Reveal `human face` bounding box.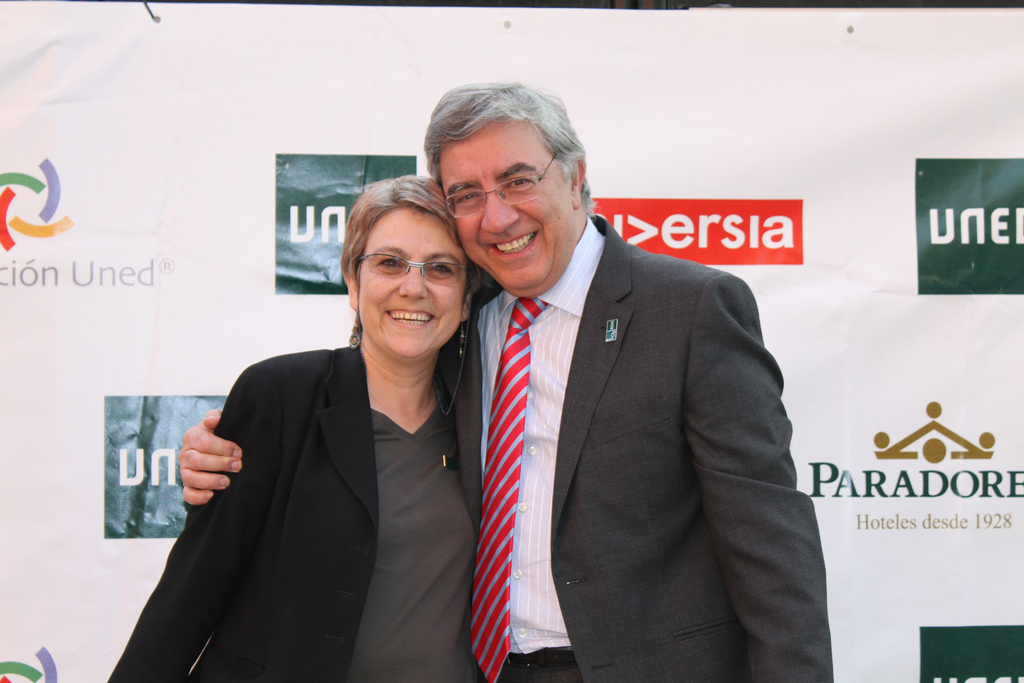
Revealed: l=453, t=143, r=562, b=279.
